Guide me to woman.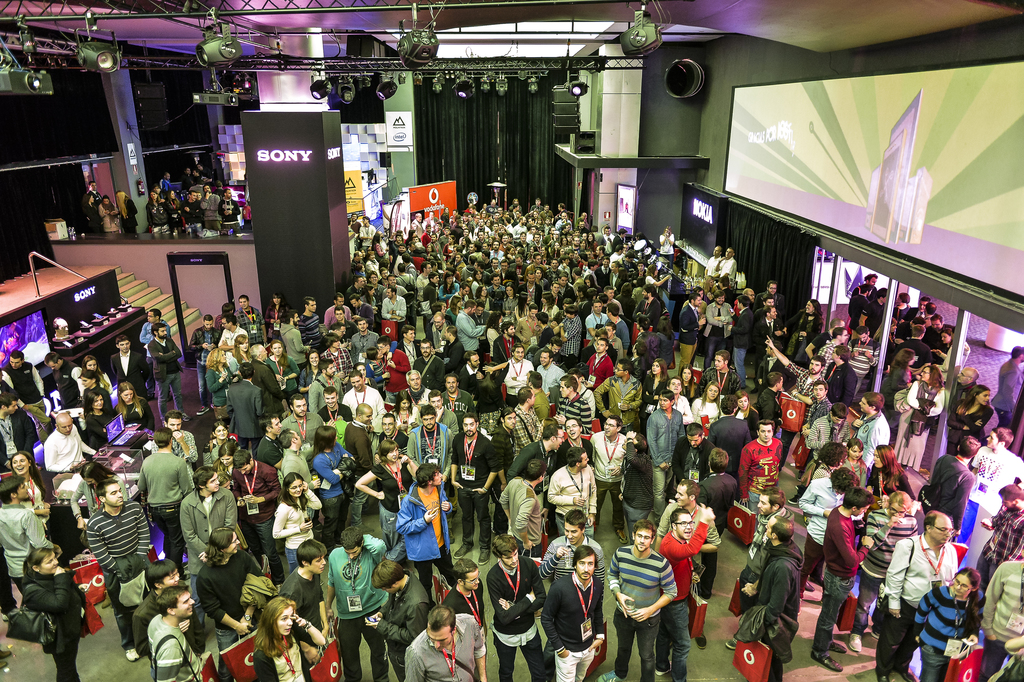
Guidance: {"x1": 84, "y1": 188, "x2": 93, "y2": 232}.
